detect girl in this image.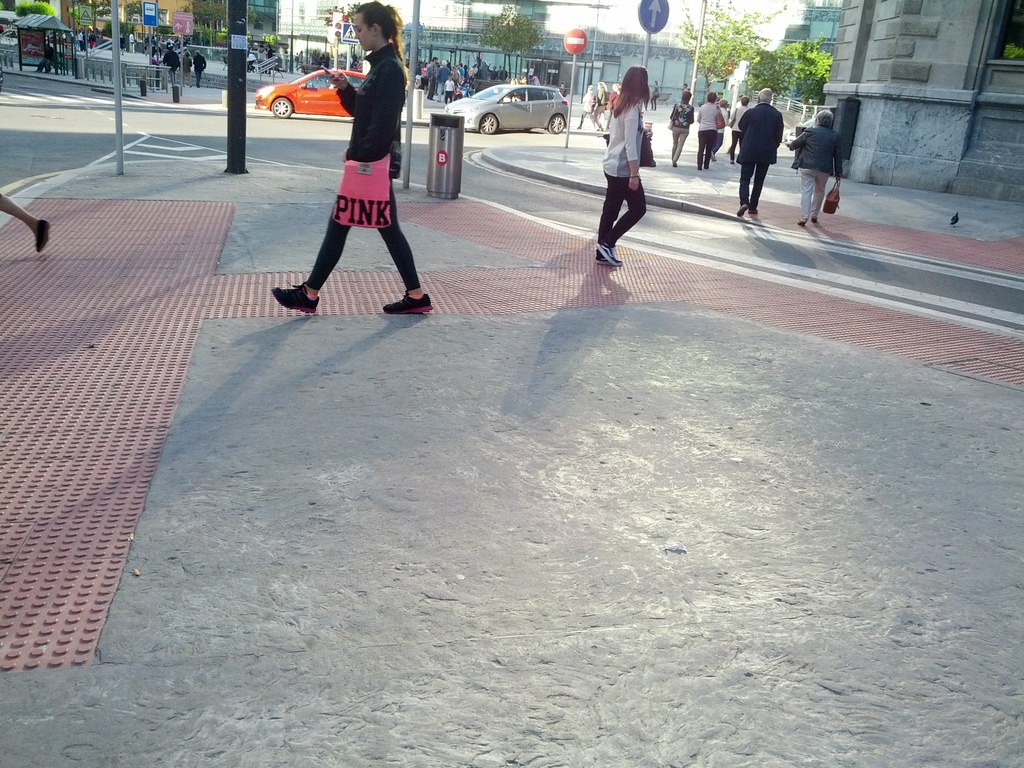
Detection: (x1=595, y1=65, x2=647, y2=266).
